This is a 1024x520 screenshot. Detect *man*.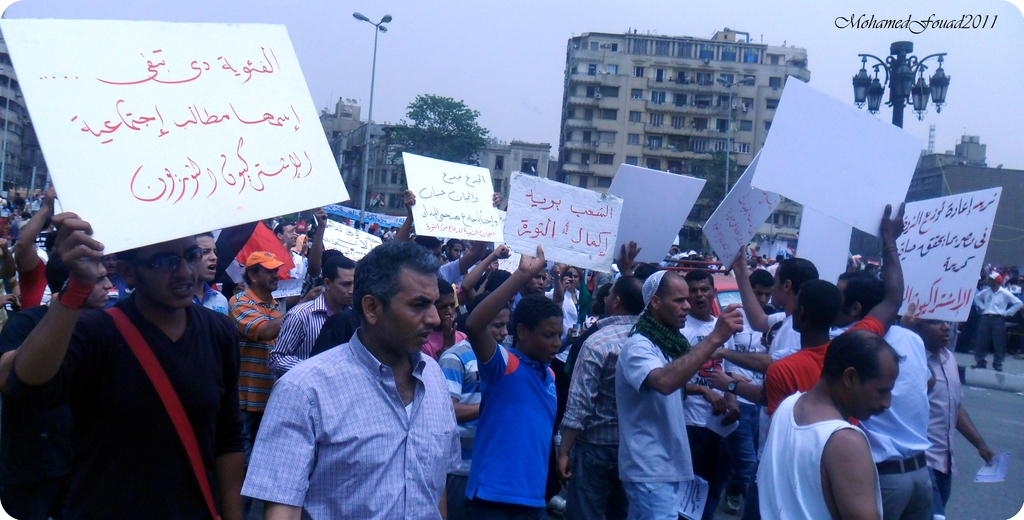
(400, 283, 461, 403).
